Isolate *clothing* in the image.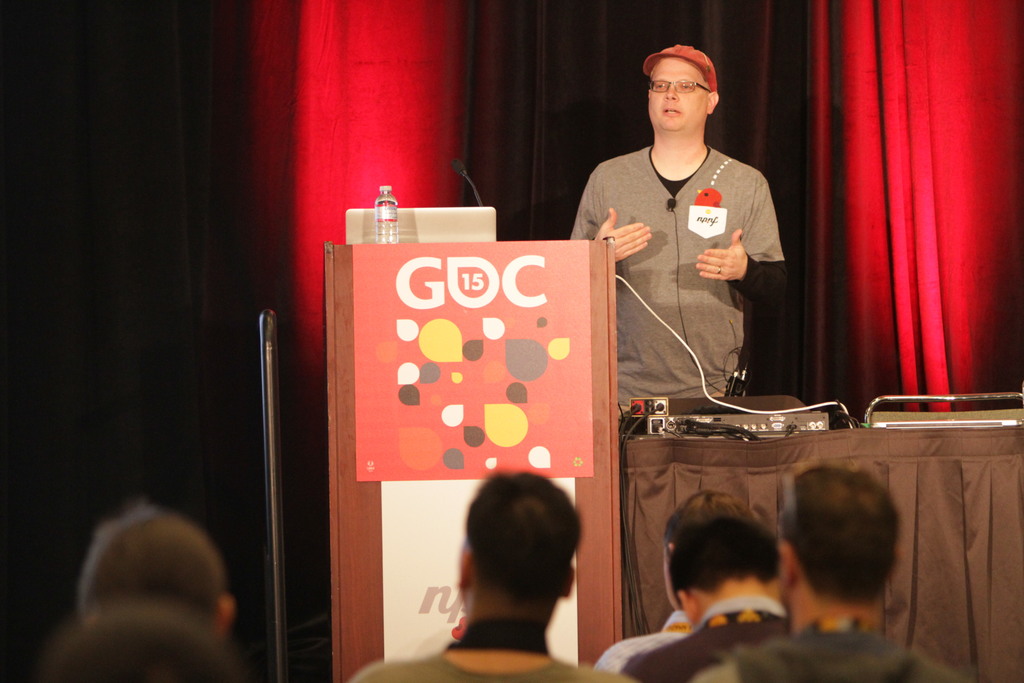
Isolated region: [593, 103, 793, 407].
